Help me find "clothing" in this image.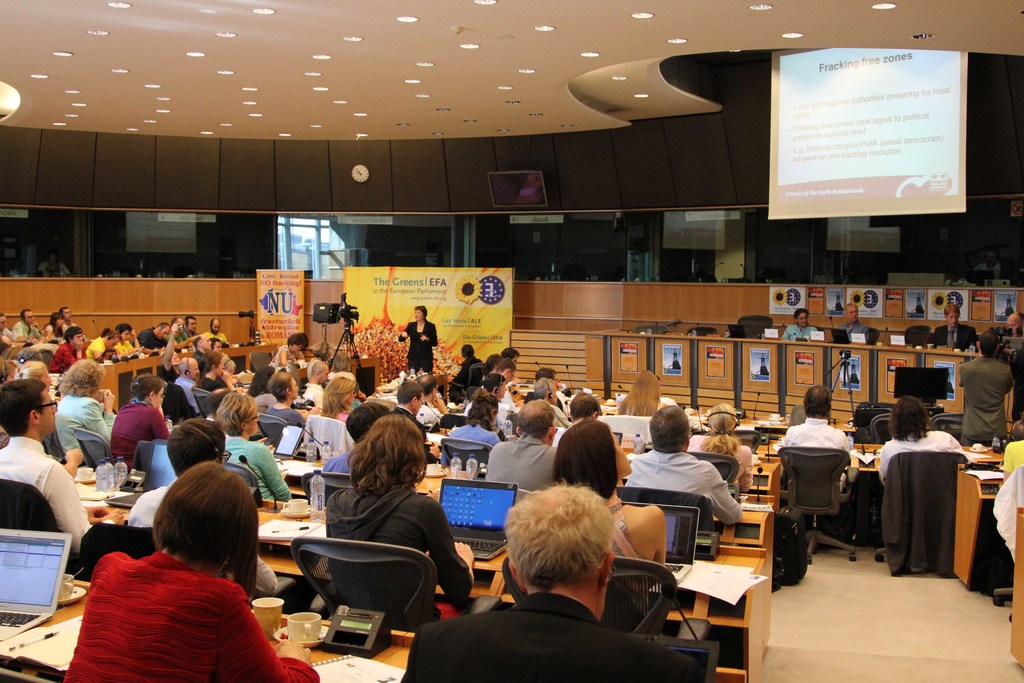
Found it: [51, 391, 115, 460].
